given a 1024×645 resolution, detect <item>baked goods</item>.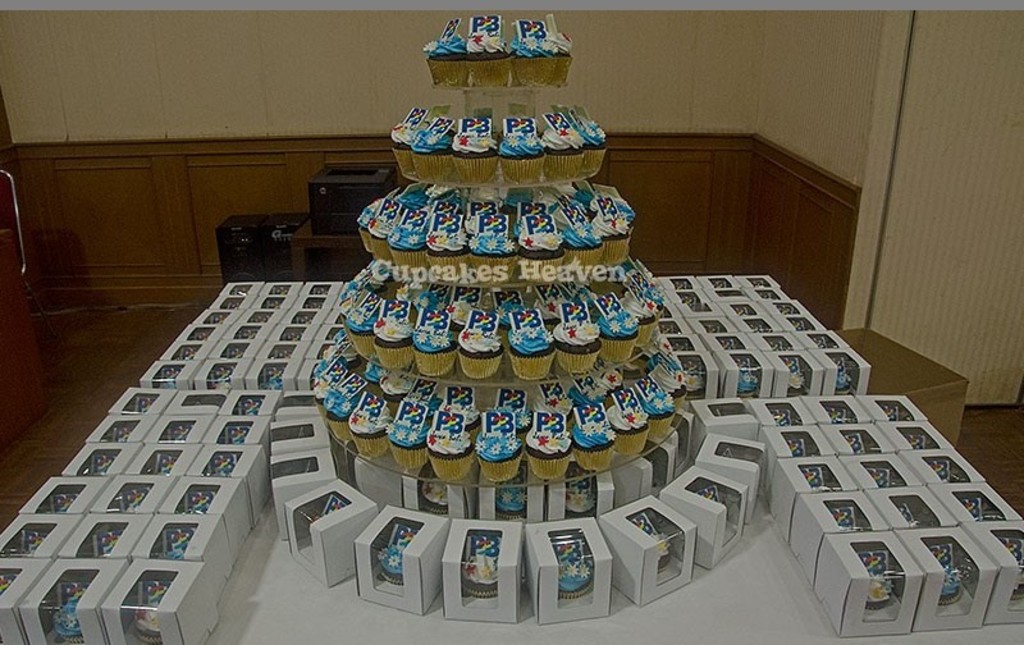
{"left": 371, "top": 319, "right": 415, "bottom": 375}.
